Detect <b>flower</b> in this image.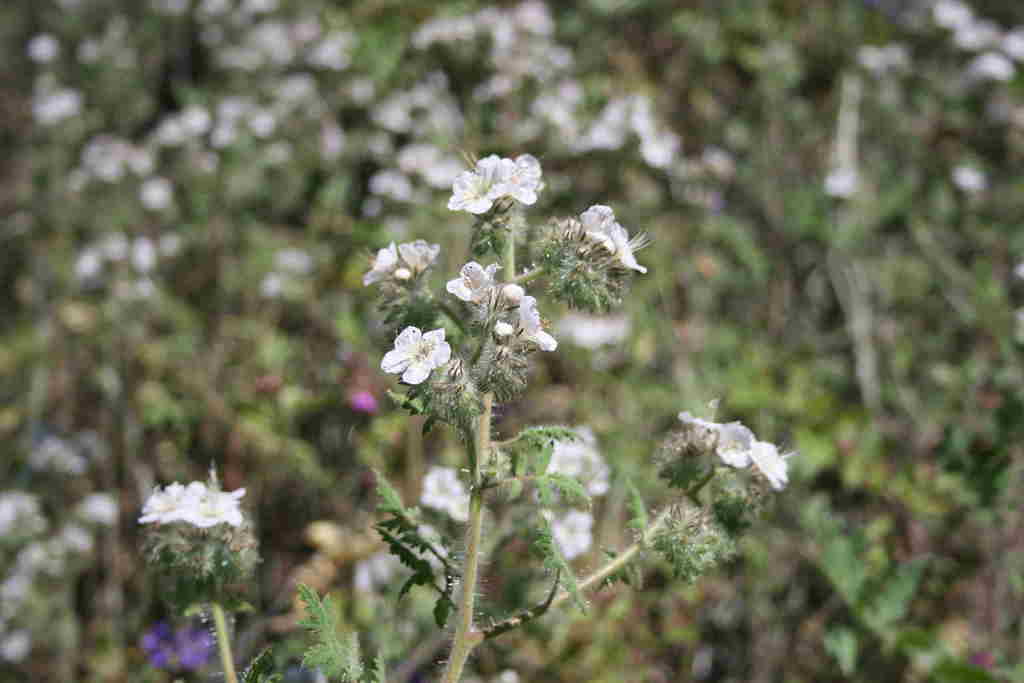
Detection: {"x1": 497, "y1": 276, "x2": 565, "y2": 353}.
